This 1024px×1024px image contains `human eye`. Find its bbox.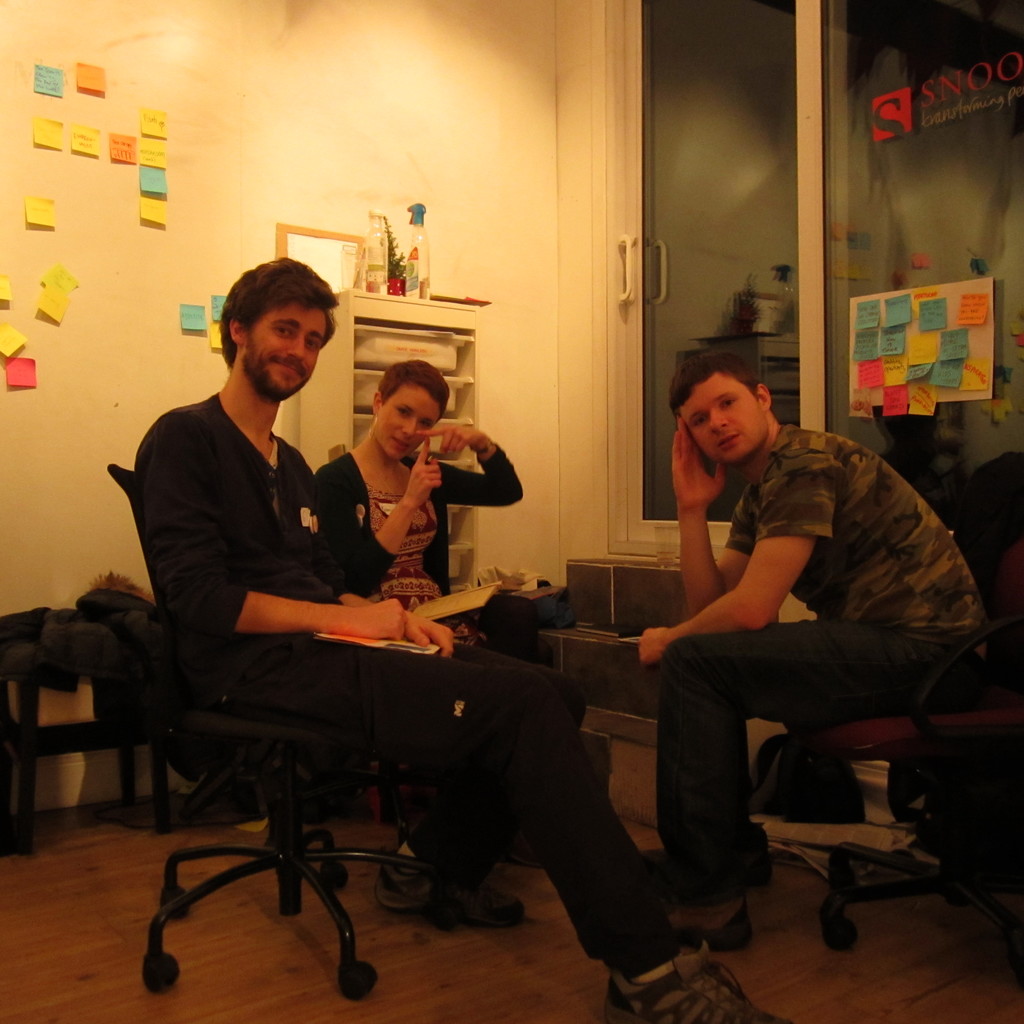
rect(273, 326, 295, 340).
